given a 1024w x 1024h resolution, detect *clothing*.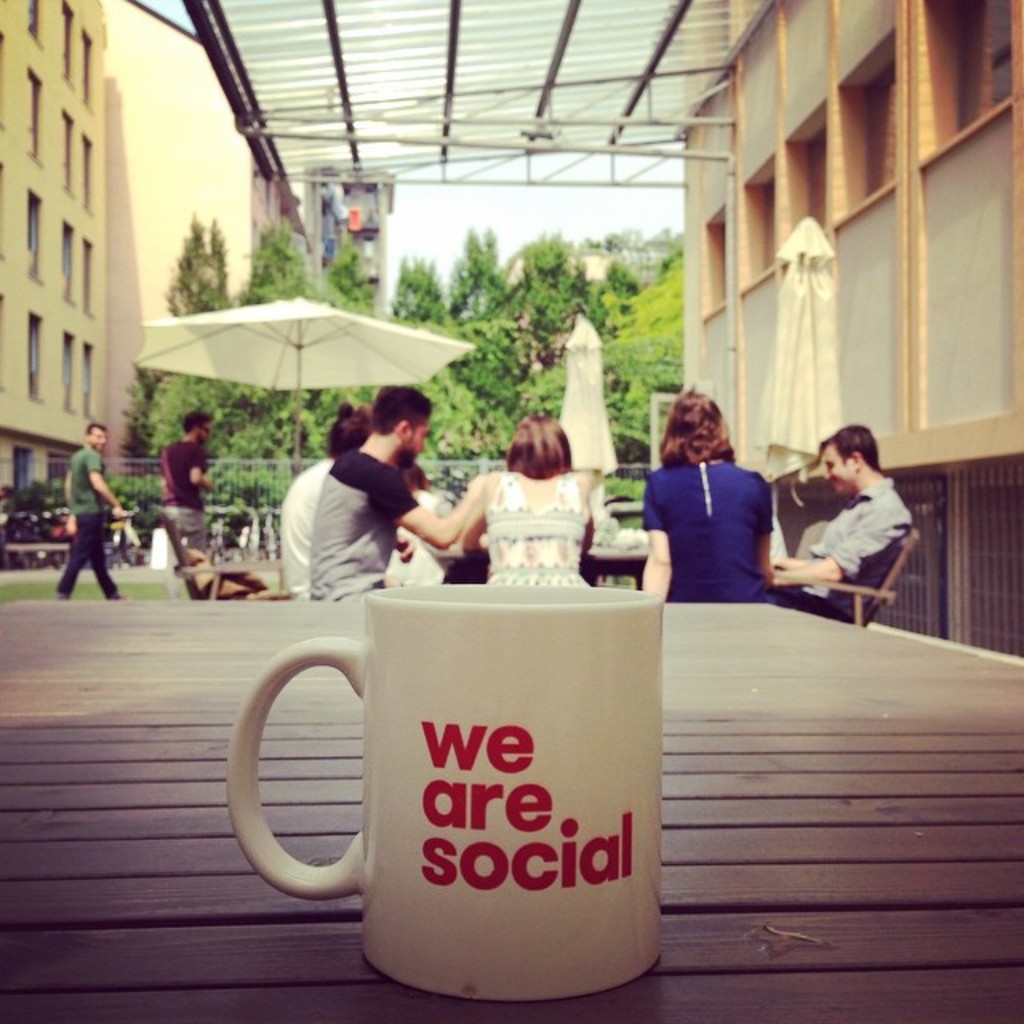
(642, 424, 794, 610).
